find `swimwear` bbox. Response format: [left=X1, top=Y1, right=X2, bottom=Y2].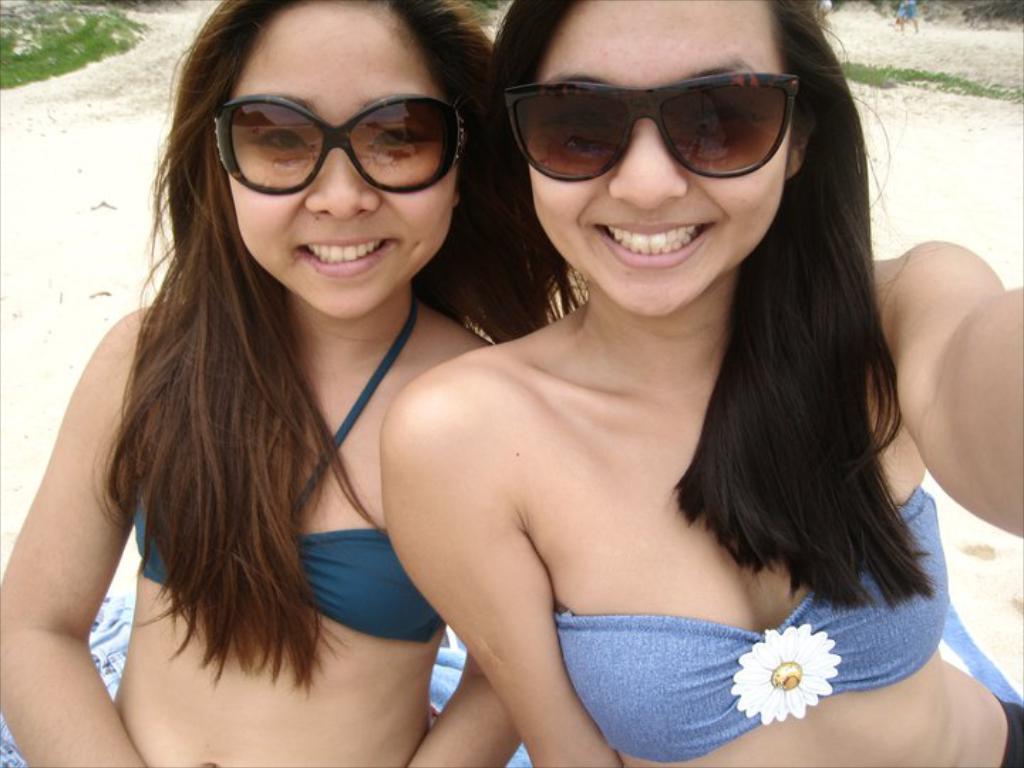
[left=553, top=606, right=1023, bottom=767].
